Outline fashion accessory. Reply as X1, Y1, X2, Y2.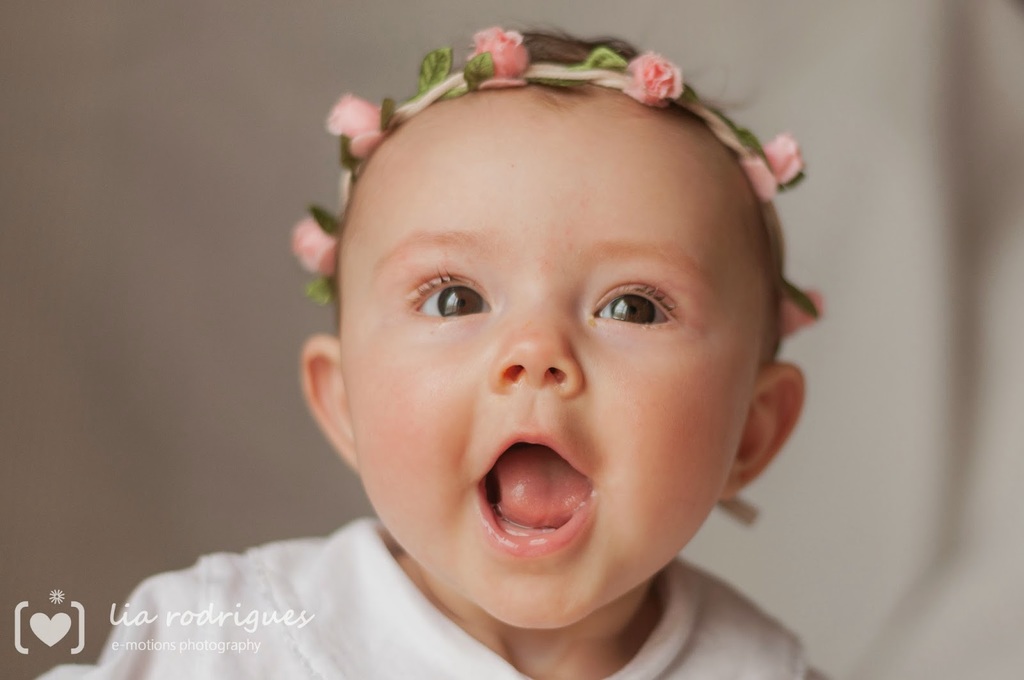
290, 19, 830, 526.
